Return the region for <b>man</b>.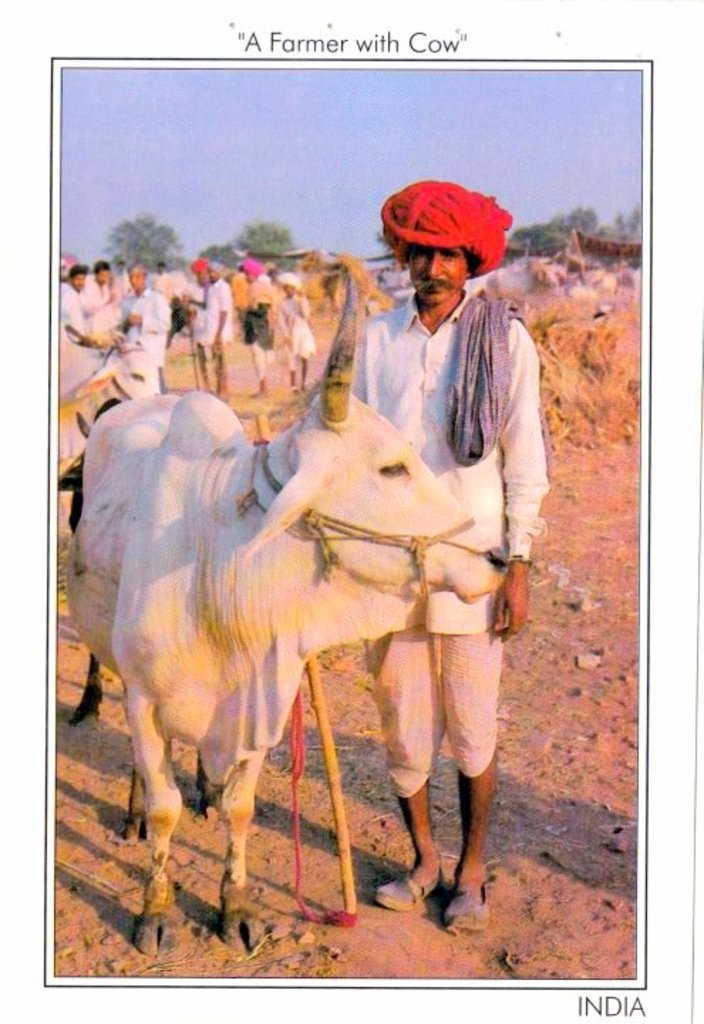
(left=239, top=255, right=272, bottom=398).
